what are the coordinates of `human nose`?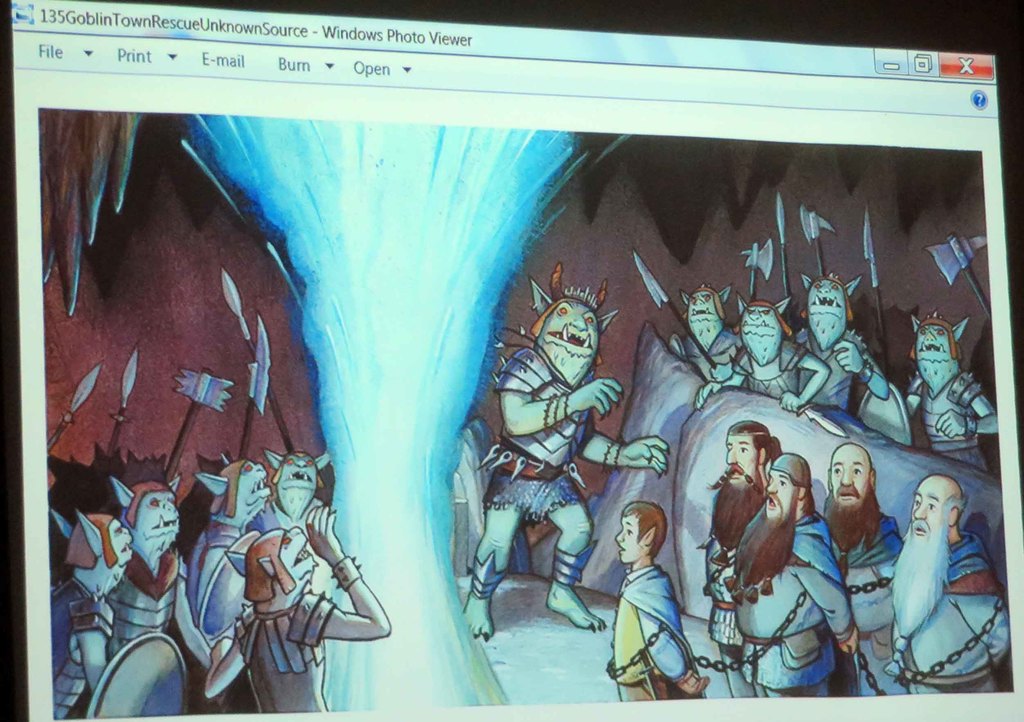
bbox=(616, 527, 623, 541).
